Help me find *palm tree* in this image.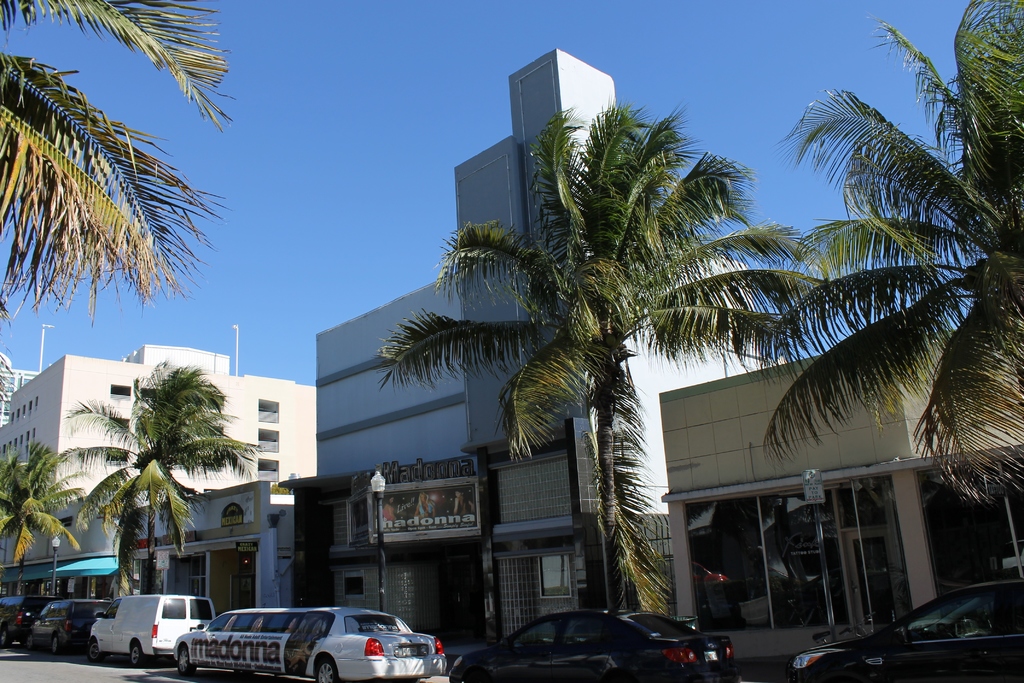
Found it: select_region(304, 99, 879, 662).
